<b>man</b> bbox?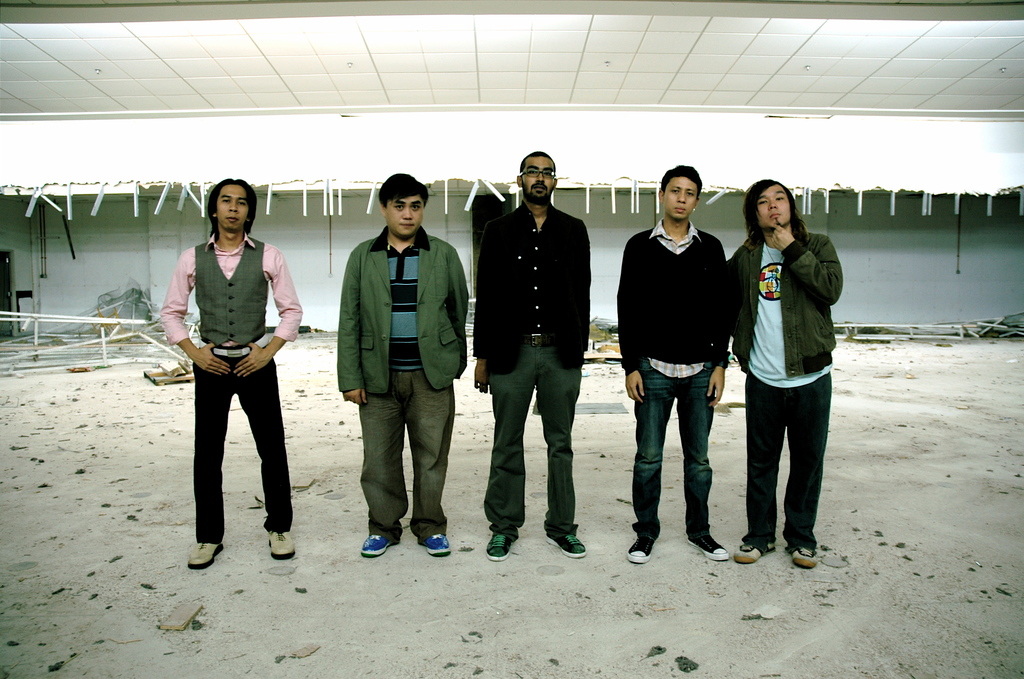
(x1=168, y1=175, x2=303, y2=575)
